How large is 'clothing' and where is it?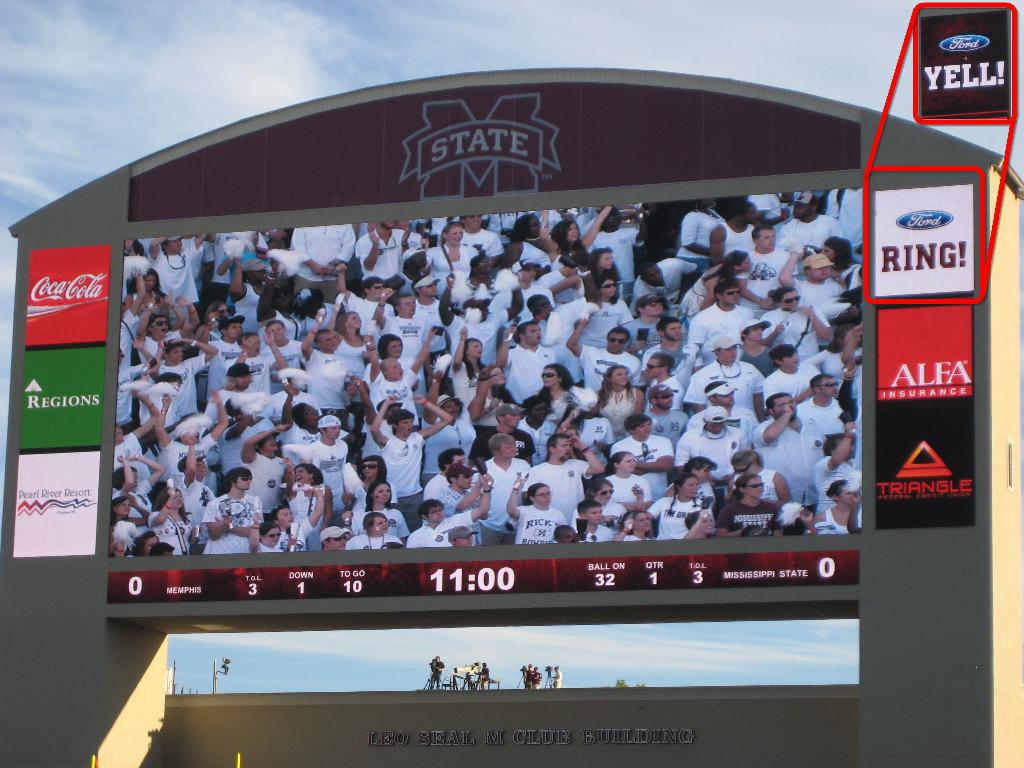
Bounding box: region(404, 509, 475, 547).
